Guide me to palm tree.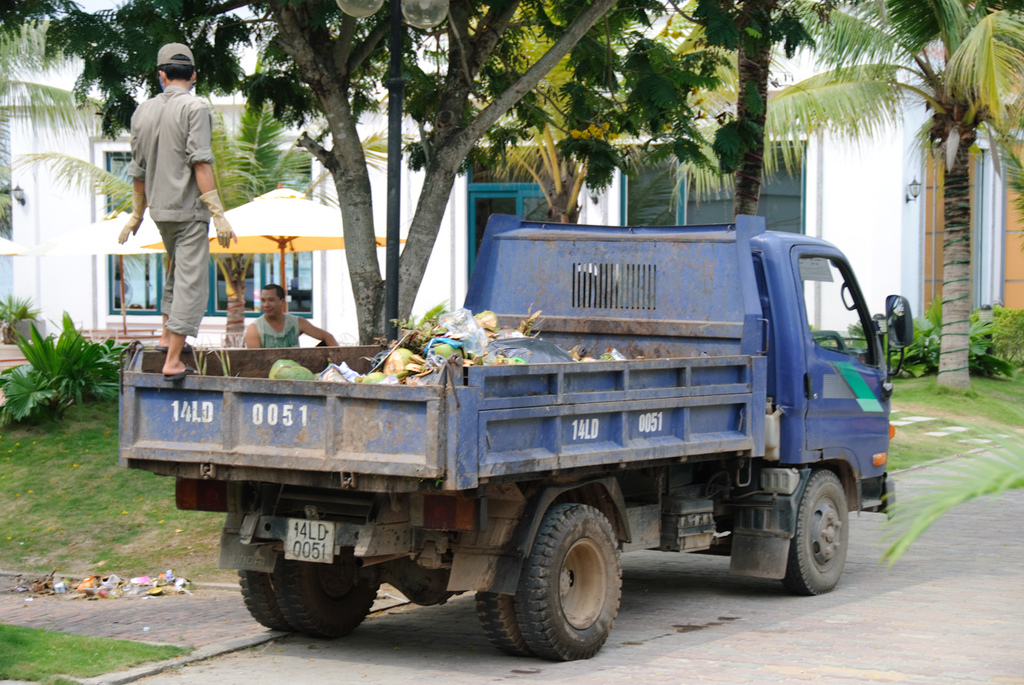
Guidance: (x1=764, y1=0, x2=1023, y2=388).
